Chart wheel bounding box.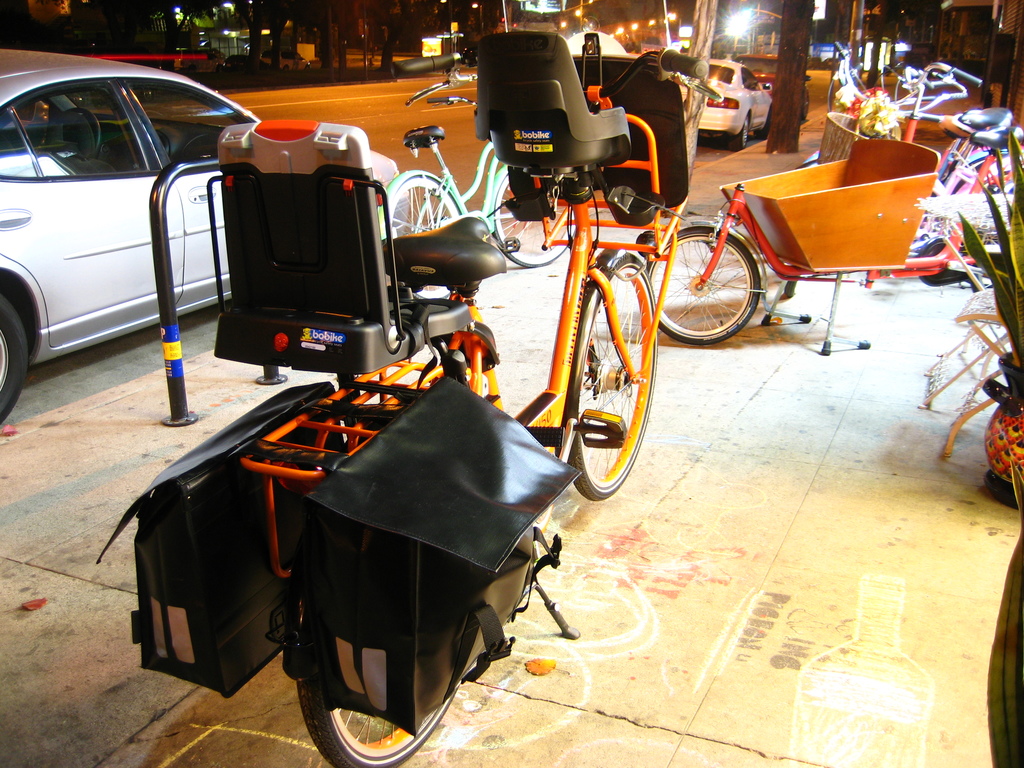
Charted: x1=52 y1=108 x2=103 y2=153.
